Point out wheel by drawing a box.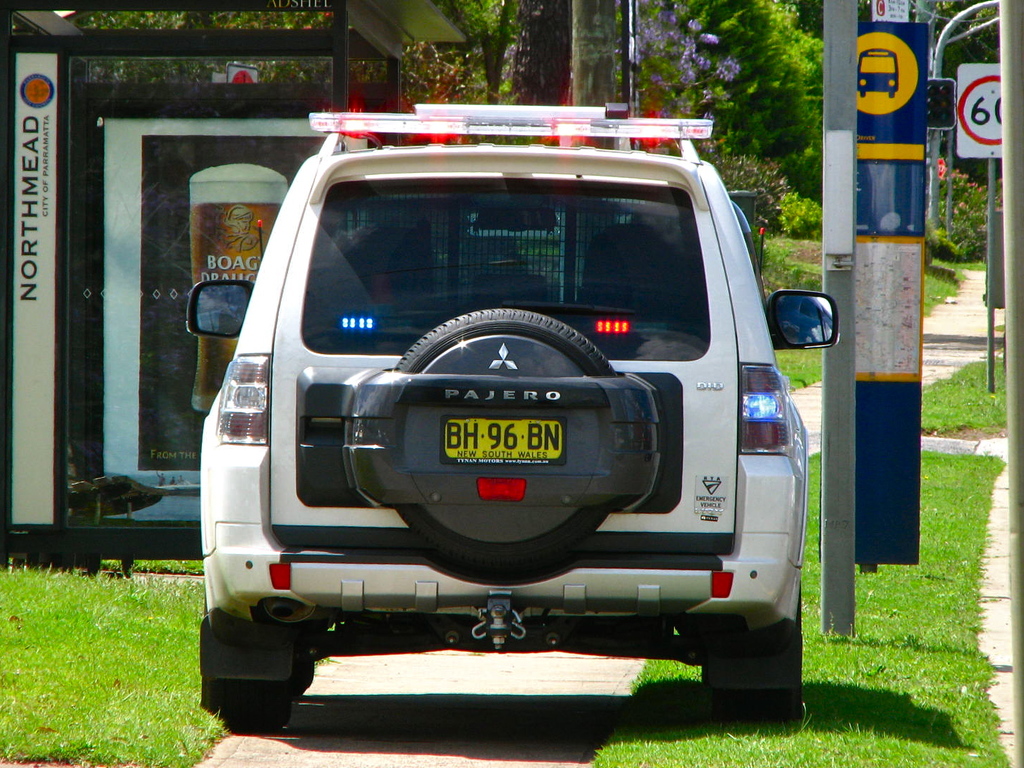
(707, 592, 803, 733).
